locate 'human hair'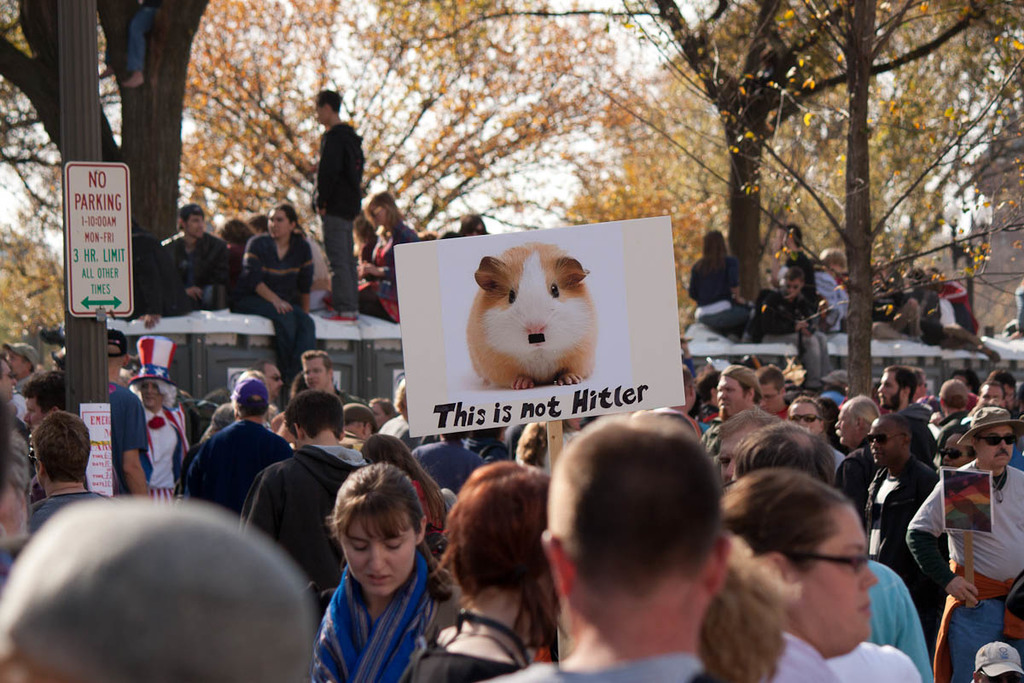
[945, 392, 969, 409]
